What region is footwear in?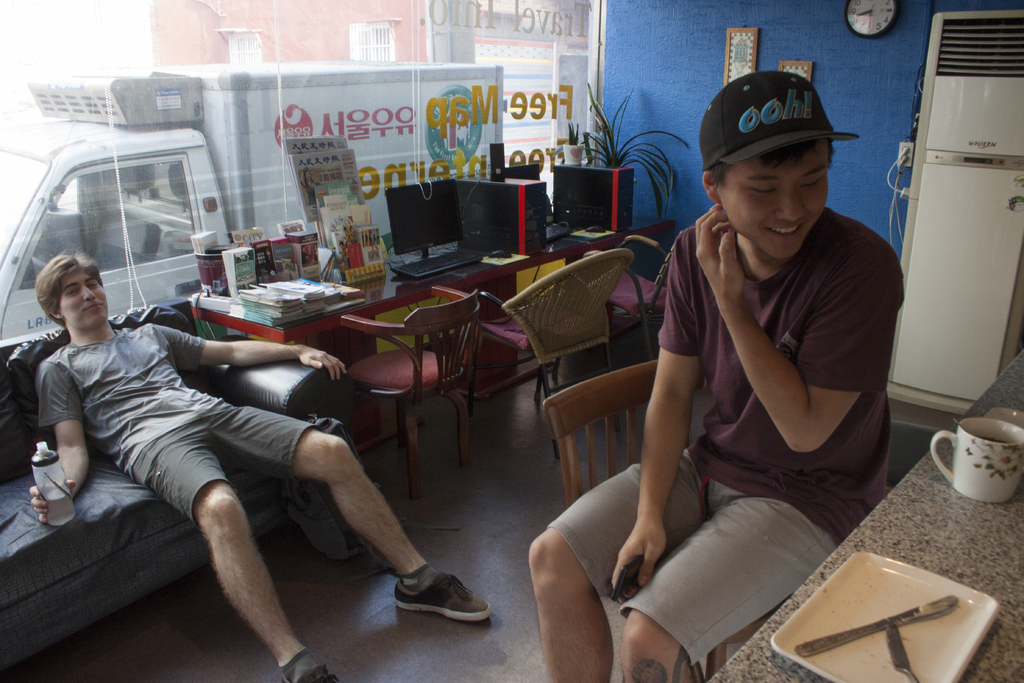
<region>390, 575, 485, 626</region>.
